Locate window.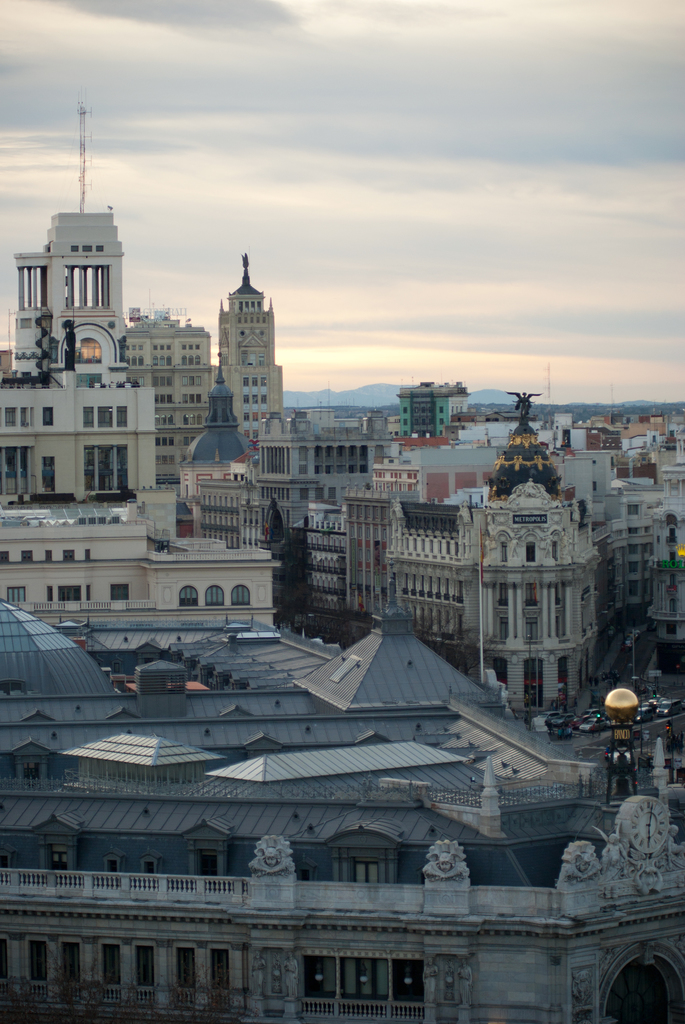
Bounding box: x1=340, y1=959, x2=389, y2=997.
